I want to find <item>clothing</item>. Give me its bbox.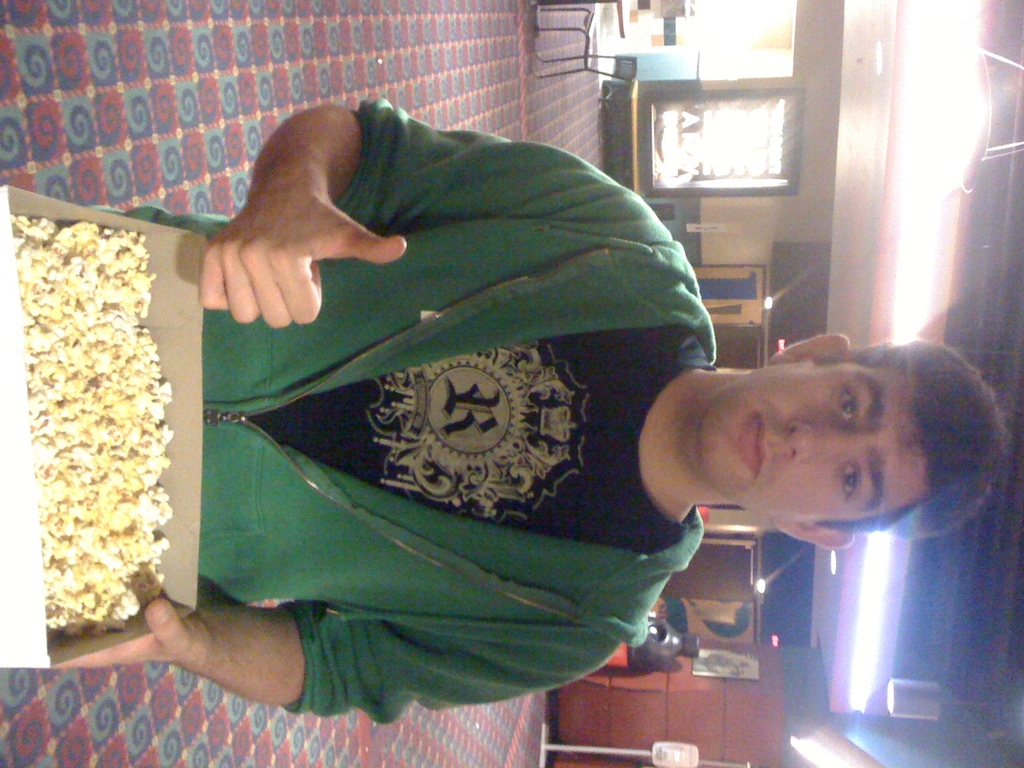
{"left": 182, "top": 201, "right": 713, "bottom": 717}.
